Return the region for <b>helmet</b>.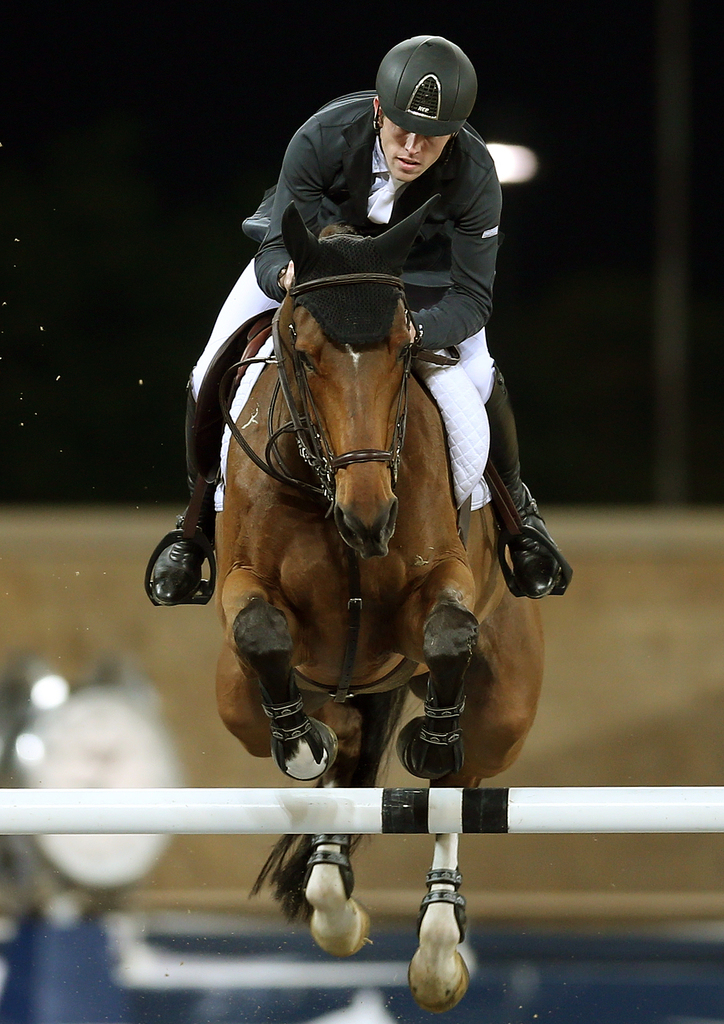
(364,31,476,149).
